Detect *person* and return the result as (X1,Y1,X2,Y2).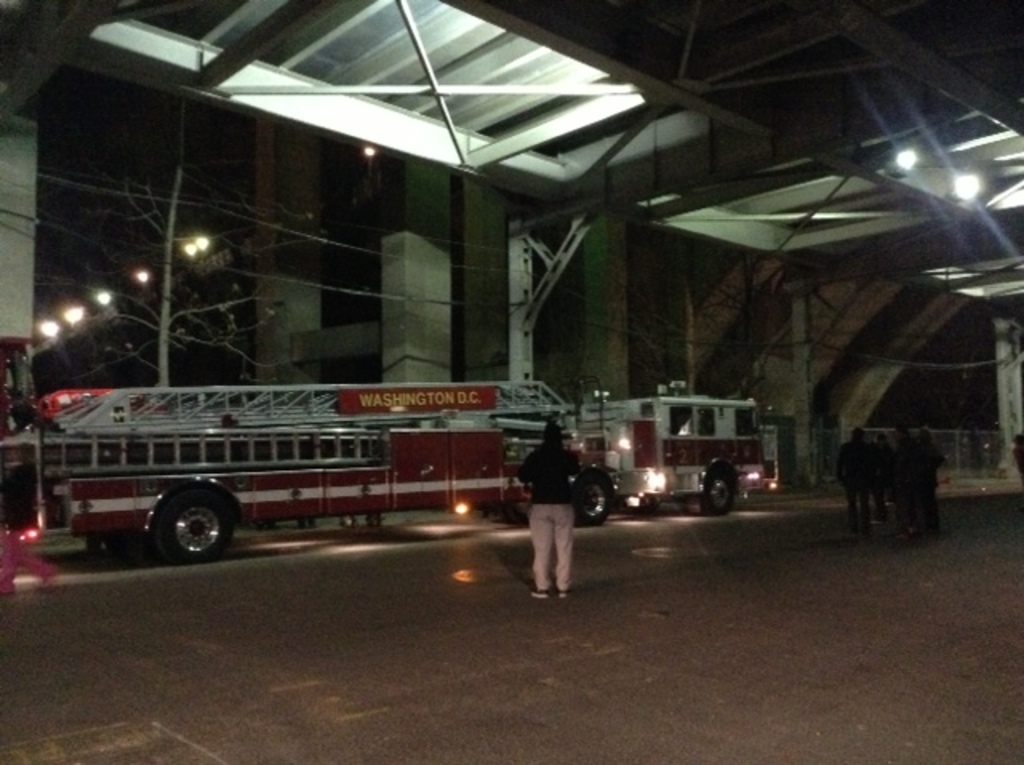
(878,421,922,539).
